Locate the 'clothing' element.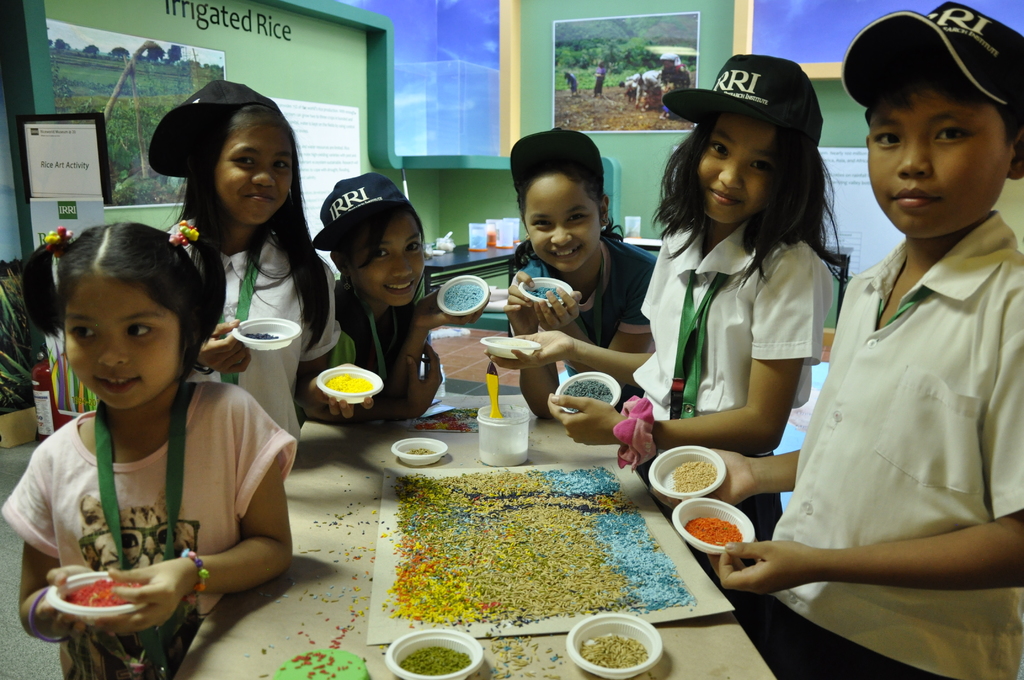
Element bbox: <bbox>508, 129, 614, 193</bbox>.
